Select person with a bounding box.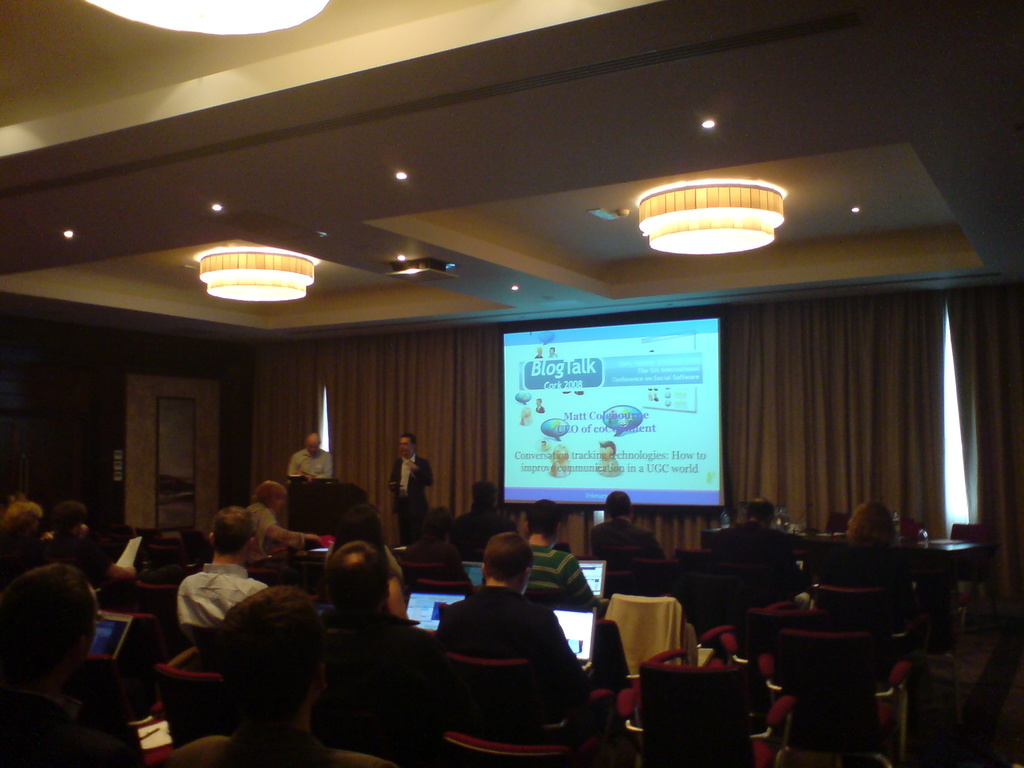
bbox=(0, 566, 136, 767).
